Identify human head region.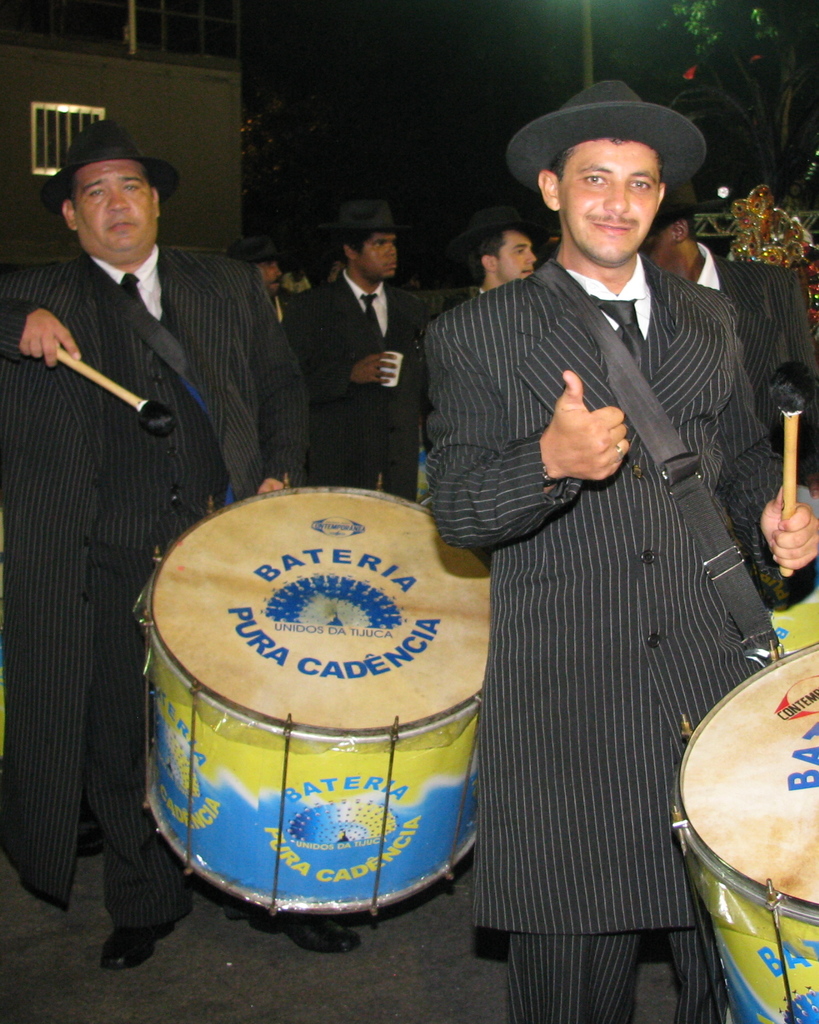
Region: bbox(463, 225, 542, 282).
